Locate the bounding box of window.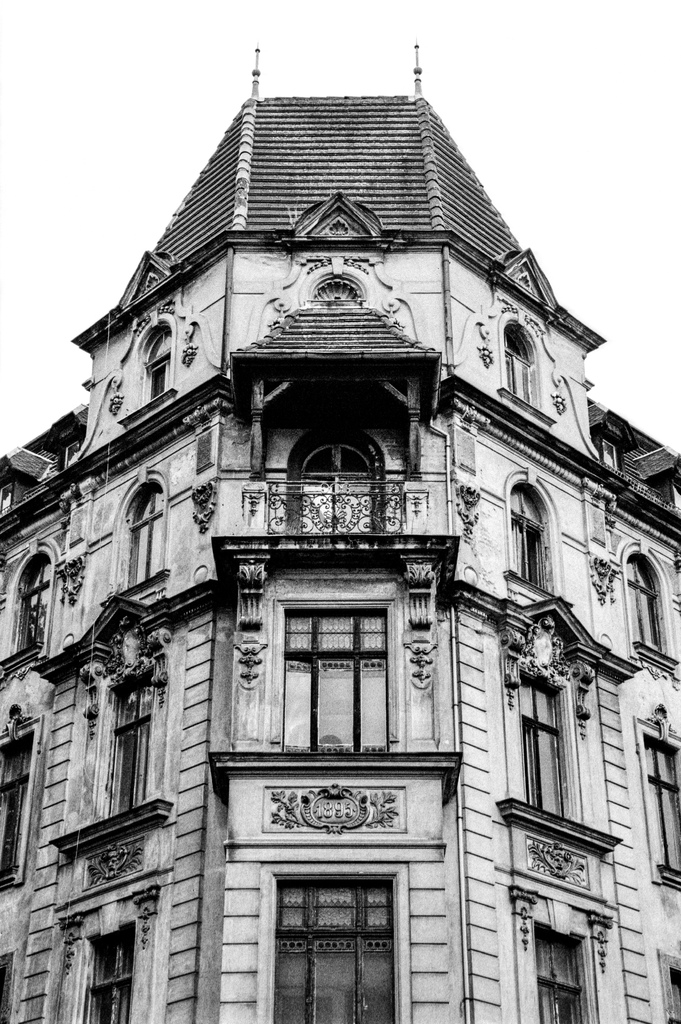
Bounding box: crop(639, 728, 680, 888).
